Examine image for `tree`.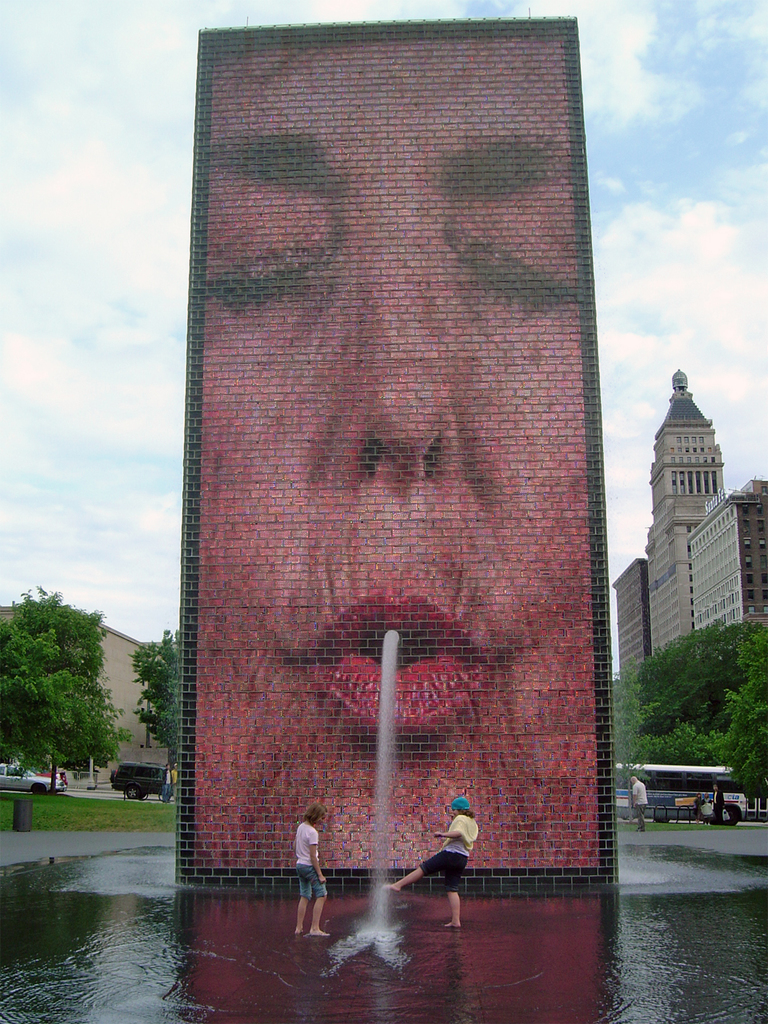
Examination result: region(126, 633, 191, 770).
